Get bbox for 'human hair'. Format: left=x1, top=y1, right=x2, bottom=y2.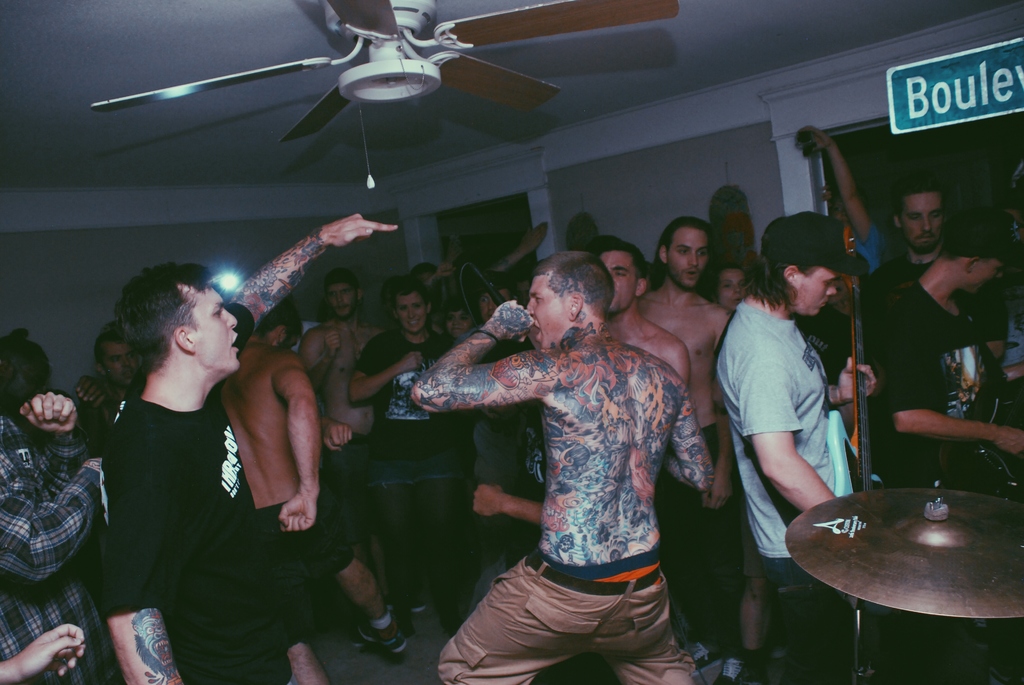
left=566, top=209, right=597, bottom=245.
